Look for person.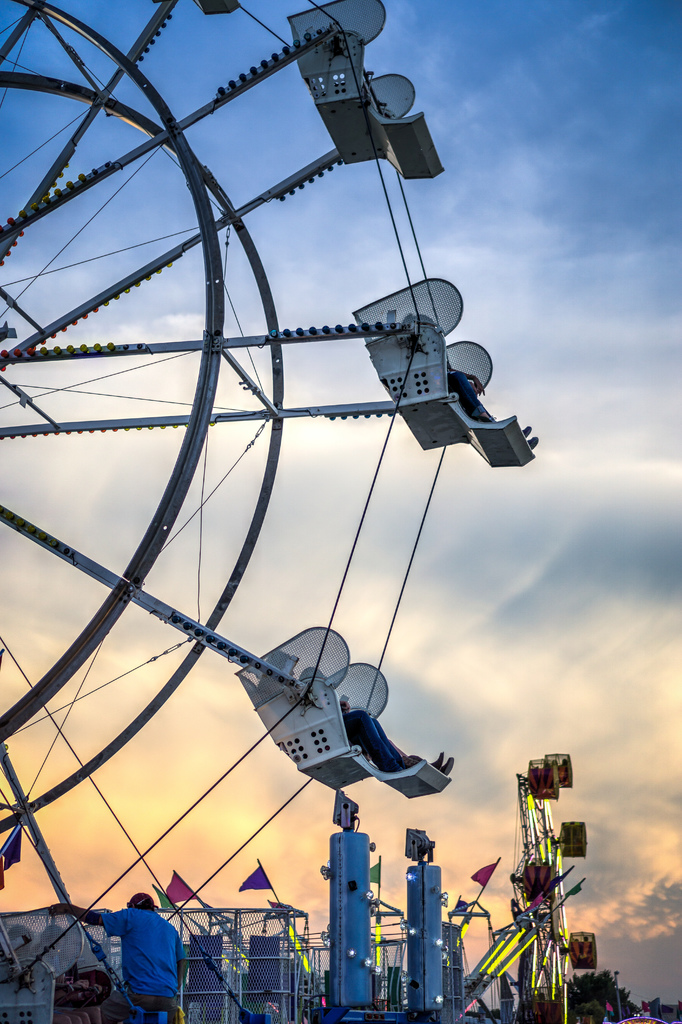
Found: 8, 921, 86, 1023.
